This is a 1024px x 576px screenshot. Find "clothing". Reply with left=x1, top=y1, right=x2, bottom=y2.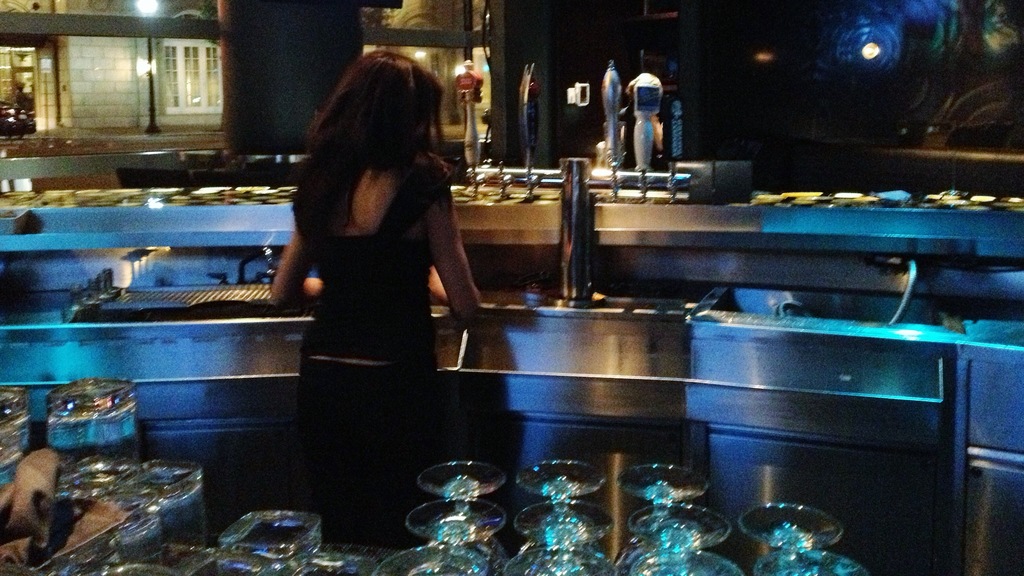
left=268, top=142, right=447, bottom=463.
